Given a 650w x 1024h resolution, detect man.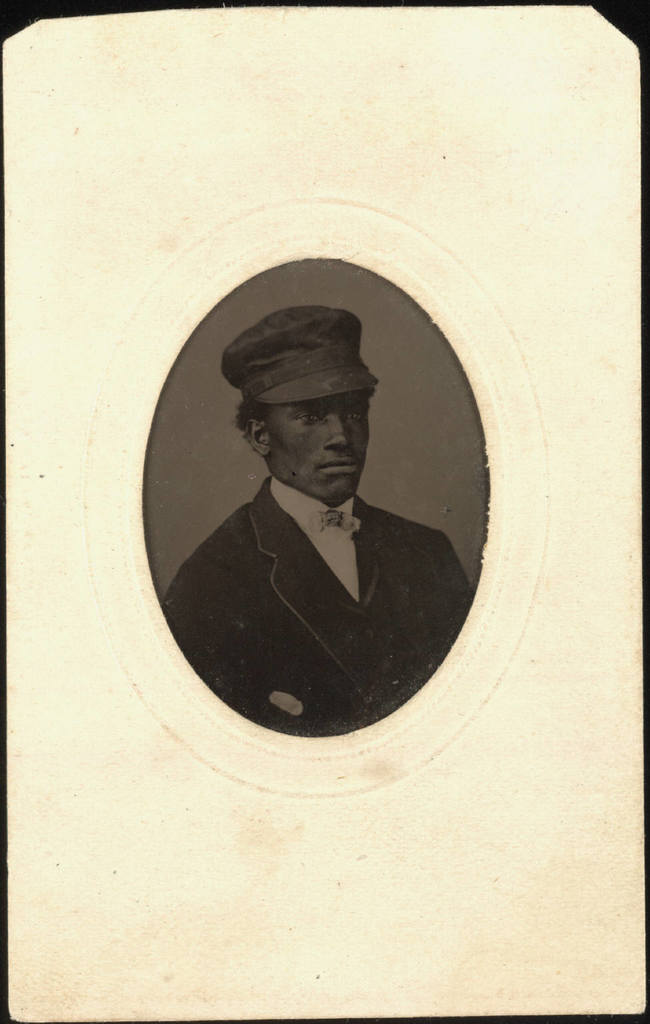
rect(161, 293, 446, 711).
